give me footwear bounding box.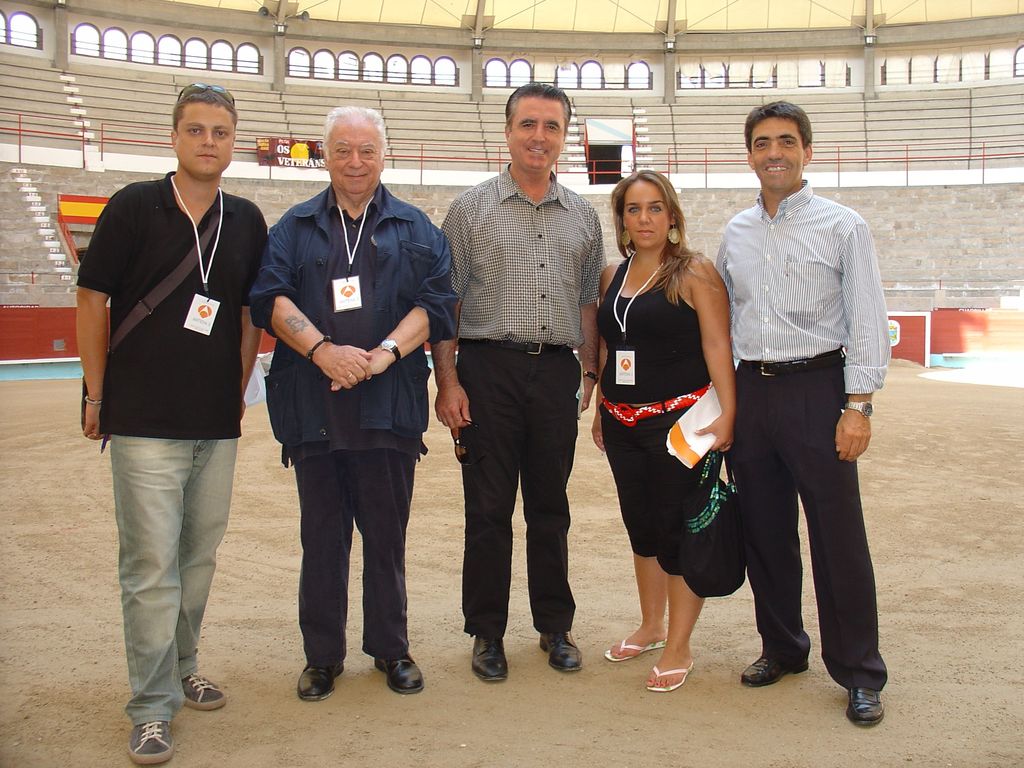
box=[296, 660, 348, 701].
